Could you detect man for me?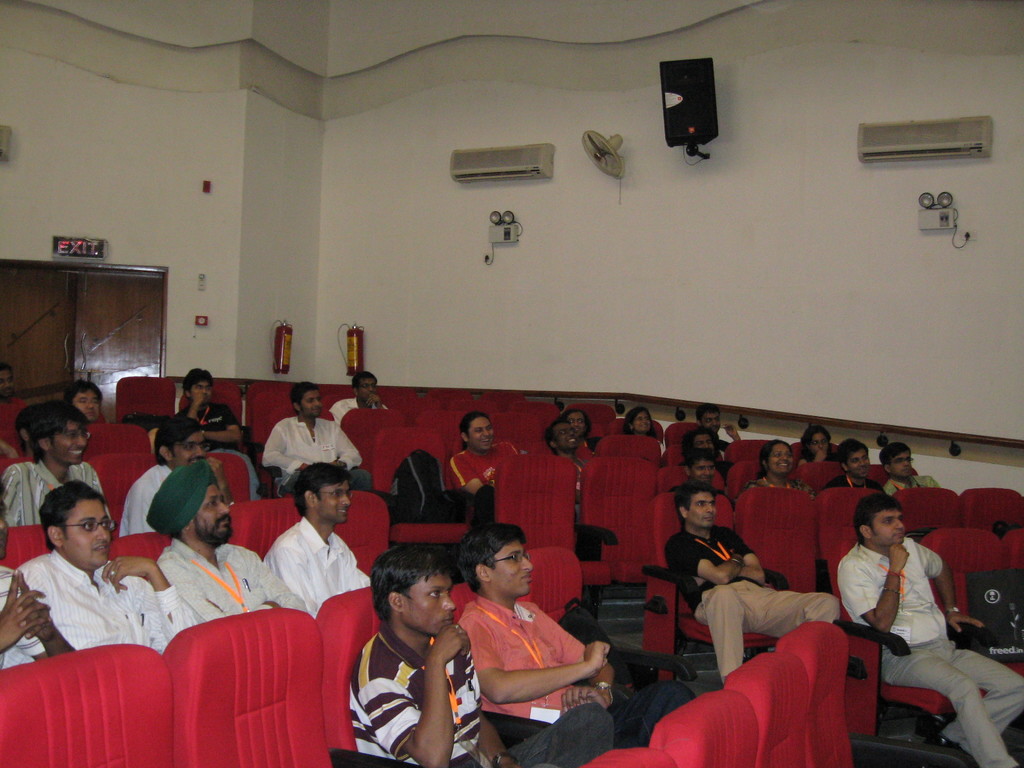
Detection result: 260/465/374/613.
